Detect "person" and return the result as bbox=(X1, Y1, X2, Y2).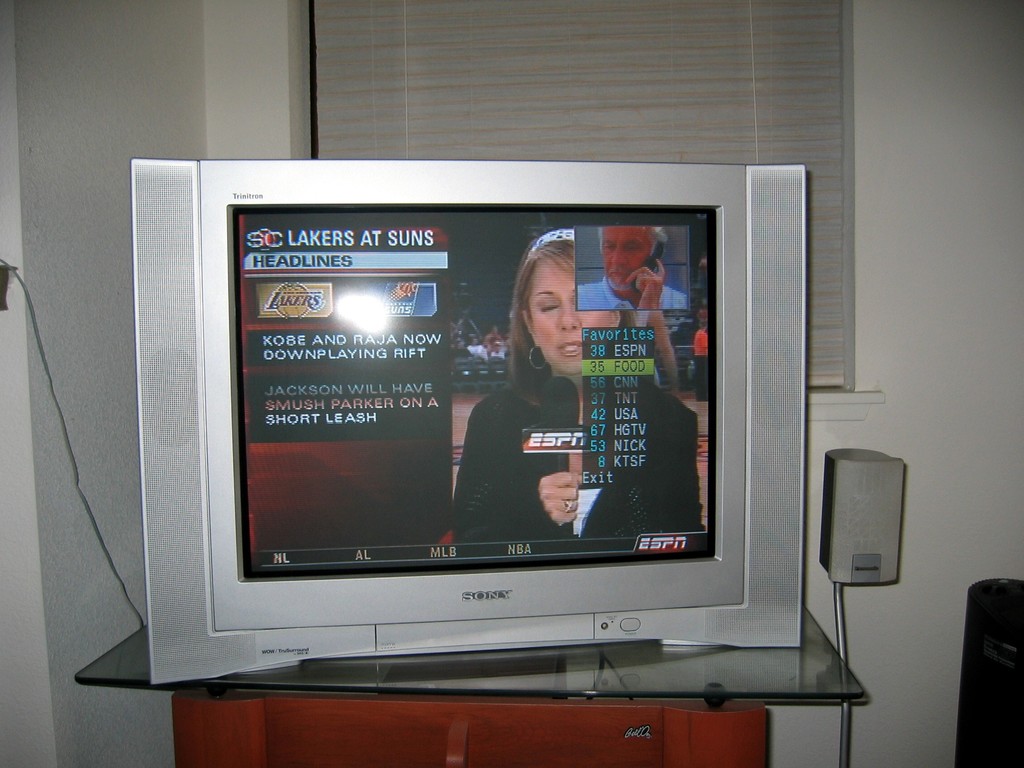
bbox=(449, 235, 707, 544).
